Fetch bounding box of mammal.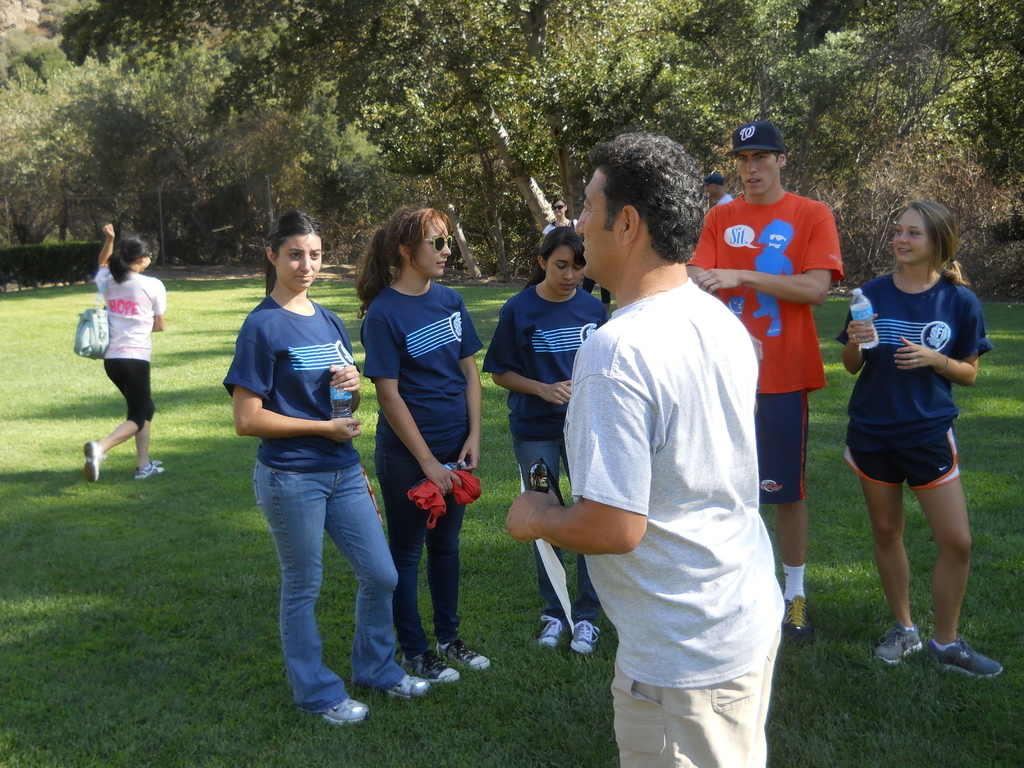
Bbox: [685,116,849,628].
